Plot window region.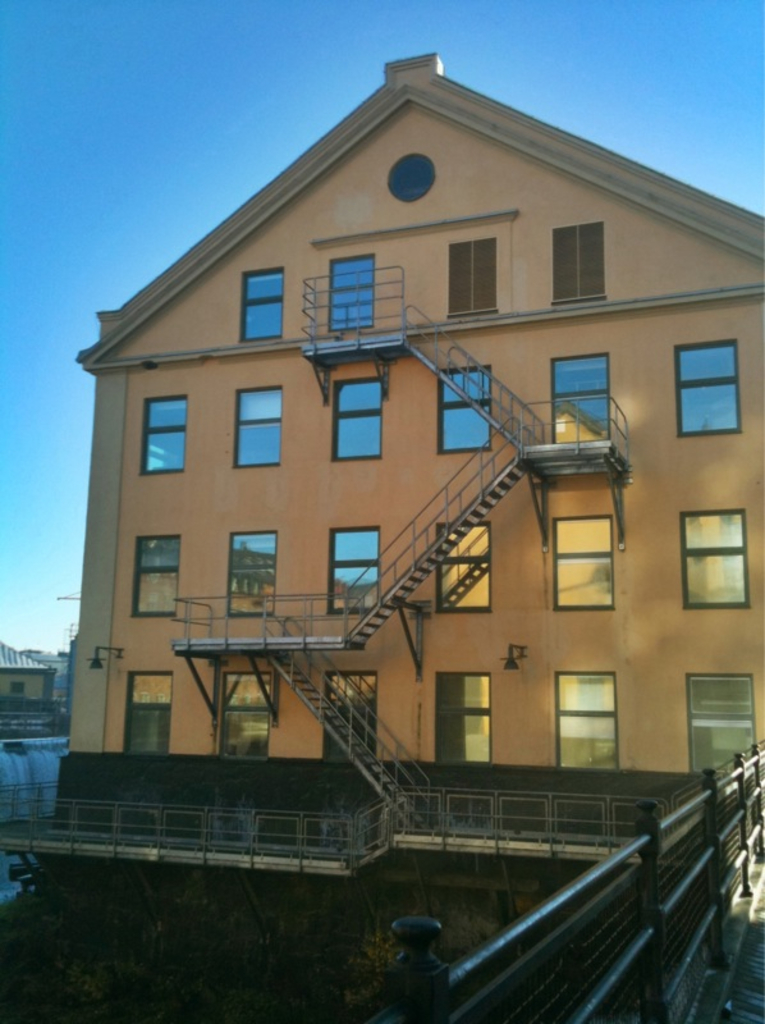
Plotted at x1=439, y1=230, x2=509, y2=328.
